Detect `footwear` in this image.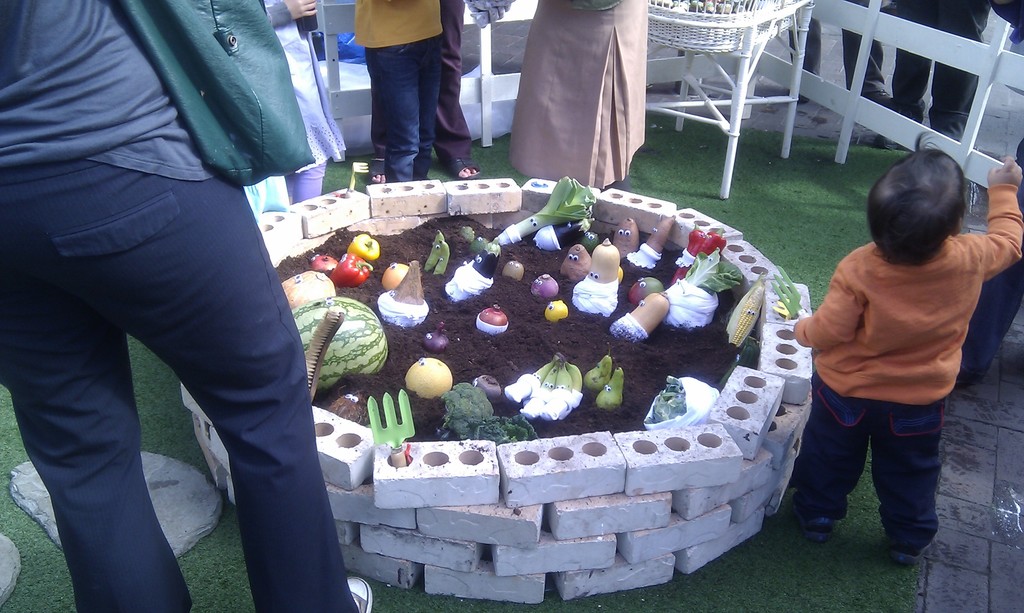
Detection: [895, 542, 933, 566].
